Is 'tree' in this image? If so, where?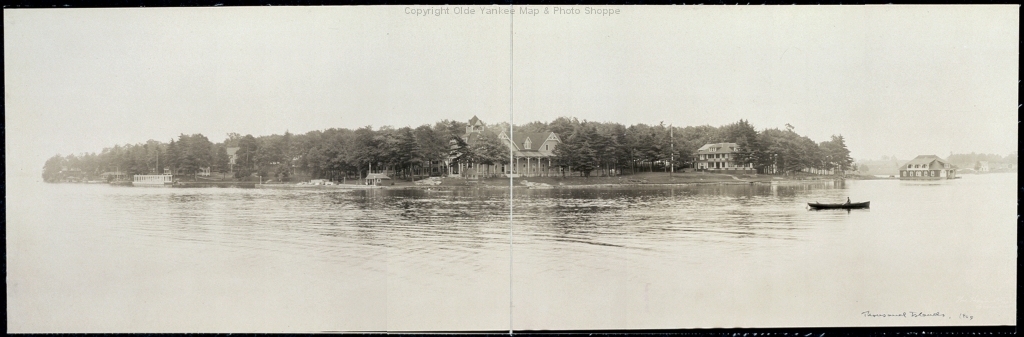
Yes, at pyautogui.locateOnScreen(823, 127, 864, 172).
